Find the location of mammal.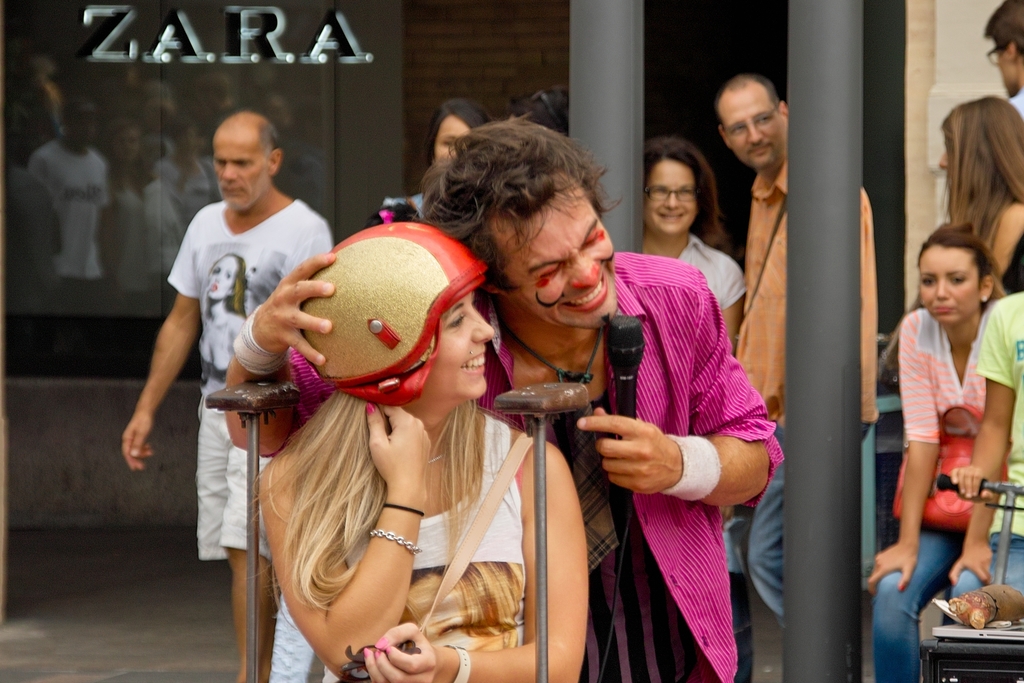
Location: 981,0,1023,126.
